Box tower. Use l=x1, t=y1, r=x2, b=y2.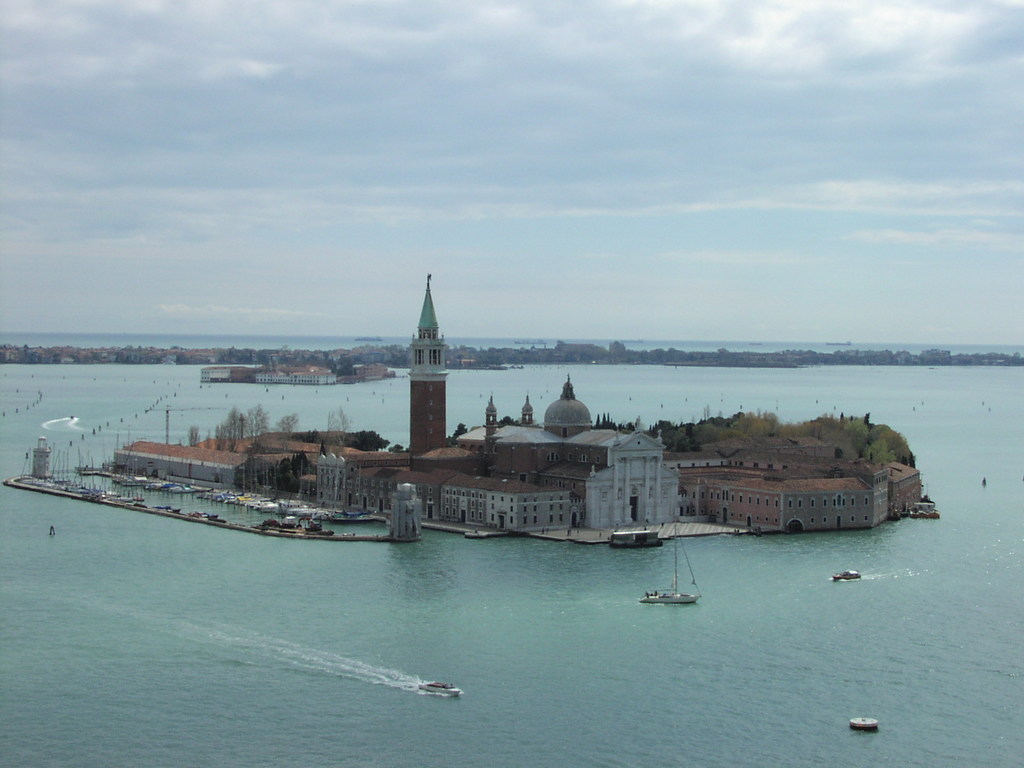
l=485, t=396, r=496, b=428.
